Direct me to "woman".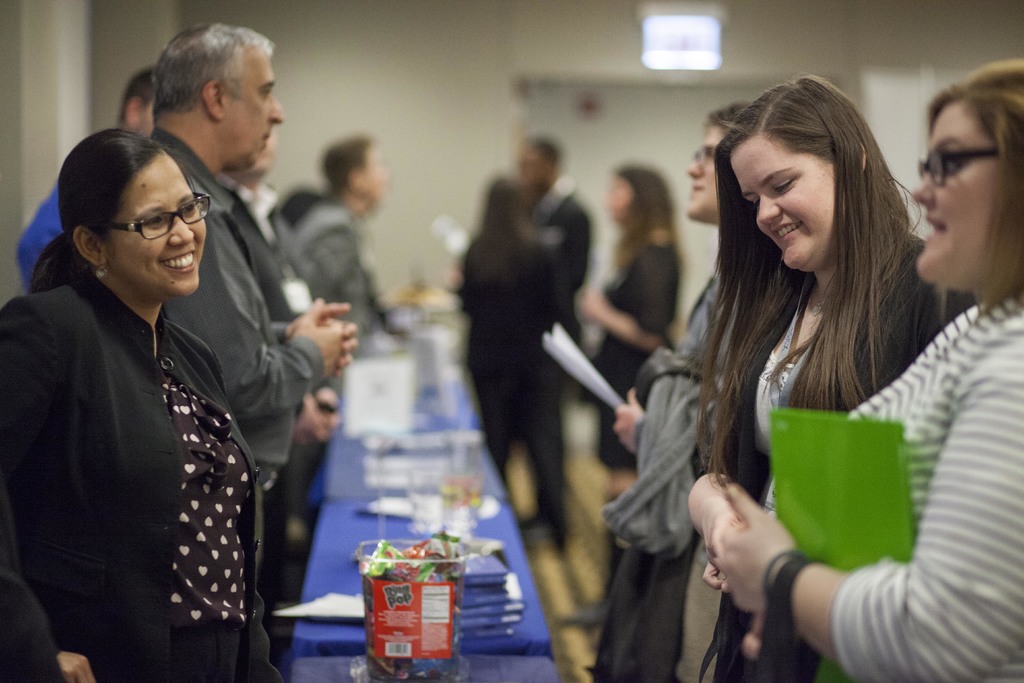
Direction: 0/120/290/682.
